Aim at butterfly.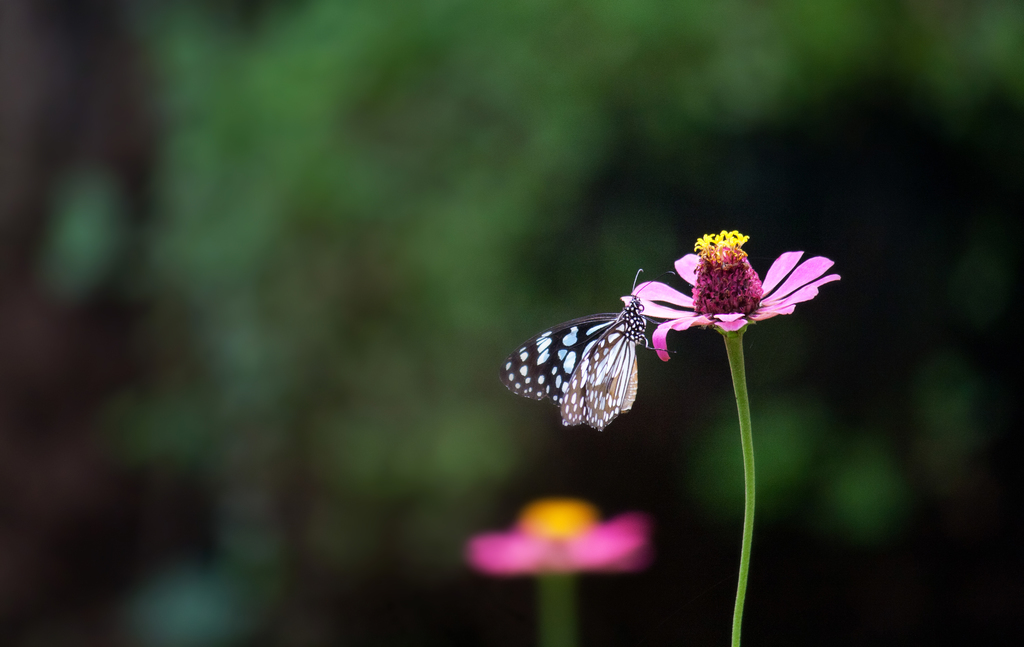
Aimed at <region>516, 261, 684, 443</region>.
